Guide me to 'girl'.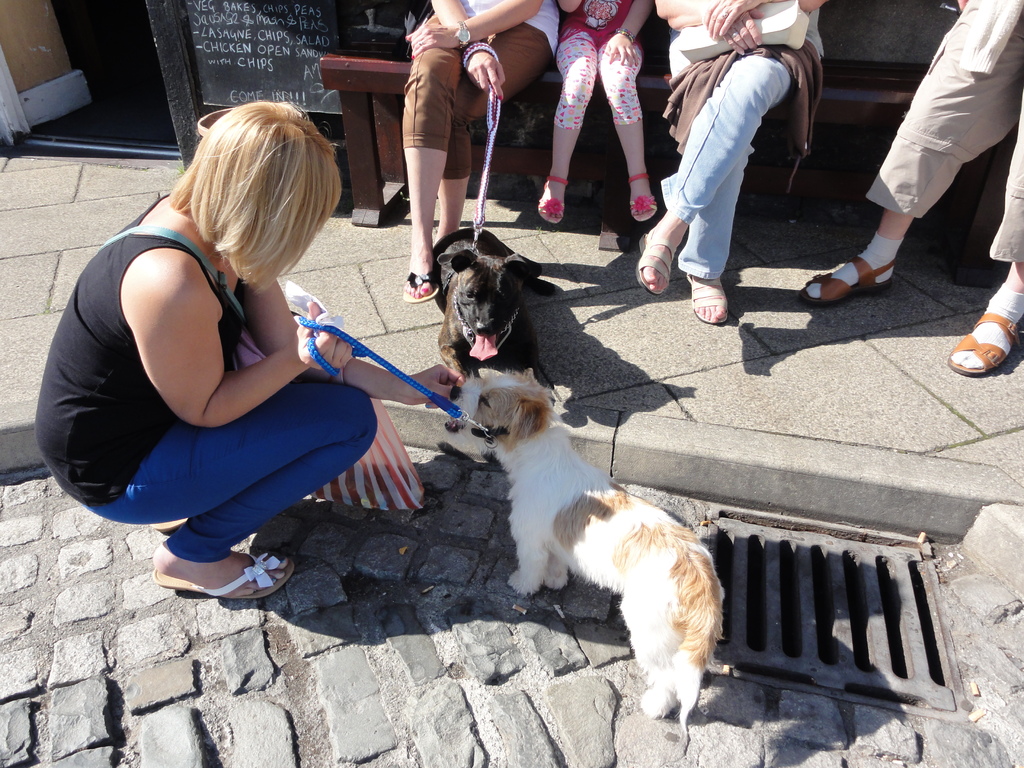
Guidance: left=32, top=102, right=451, bottom=598.
